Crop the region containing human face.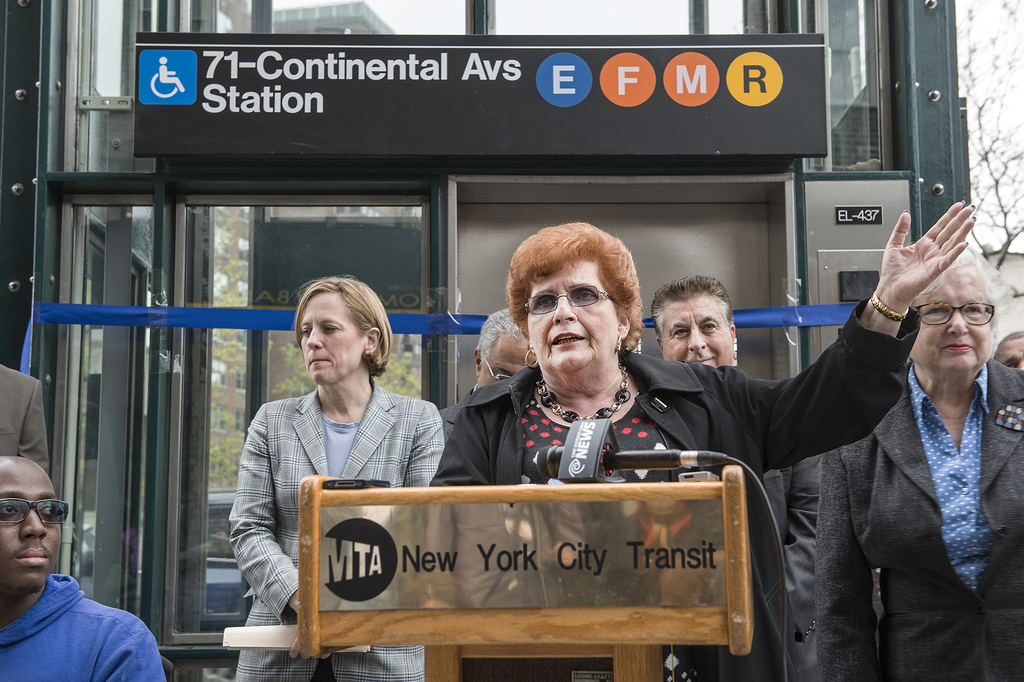
Crop region: 666:292:728:369.
